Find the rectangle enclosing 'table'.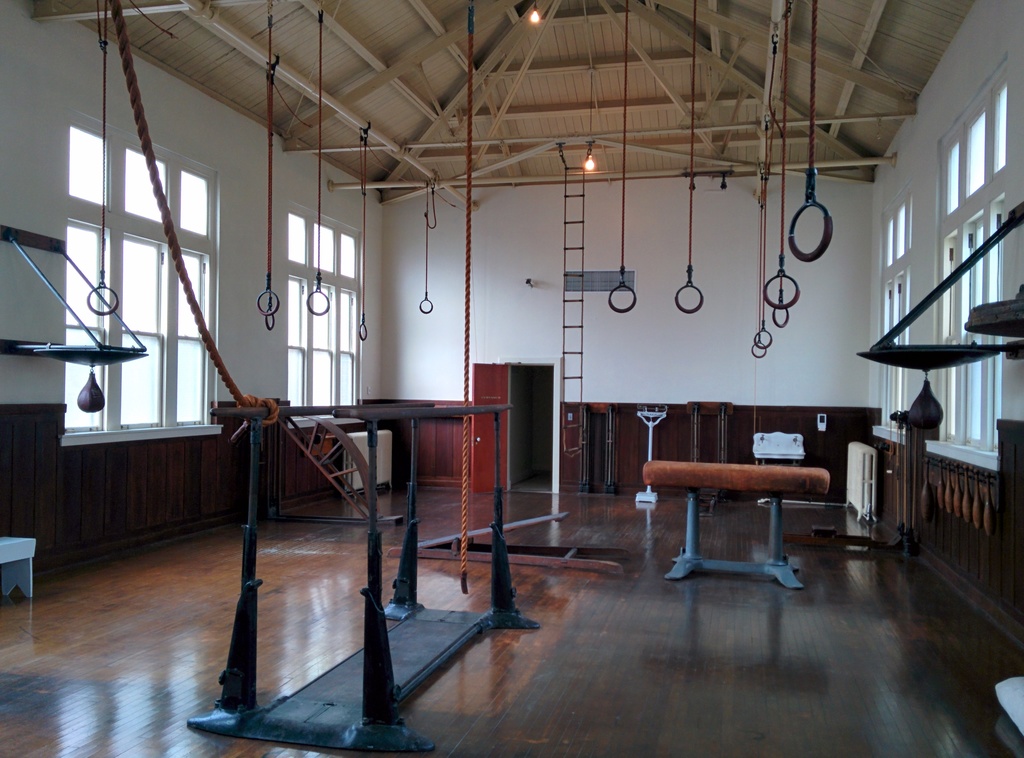
638/443/838/595.
